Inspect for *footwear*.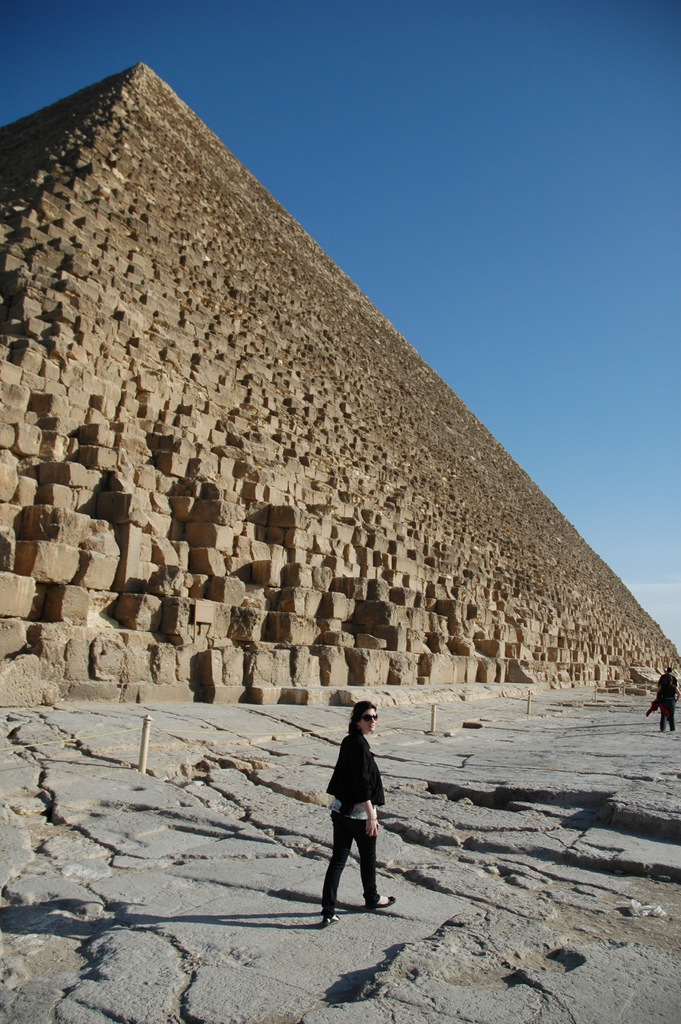
Inspection: [left=326, top=913, right=340, bottom=931].
